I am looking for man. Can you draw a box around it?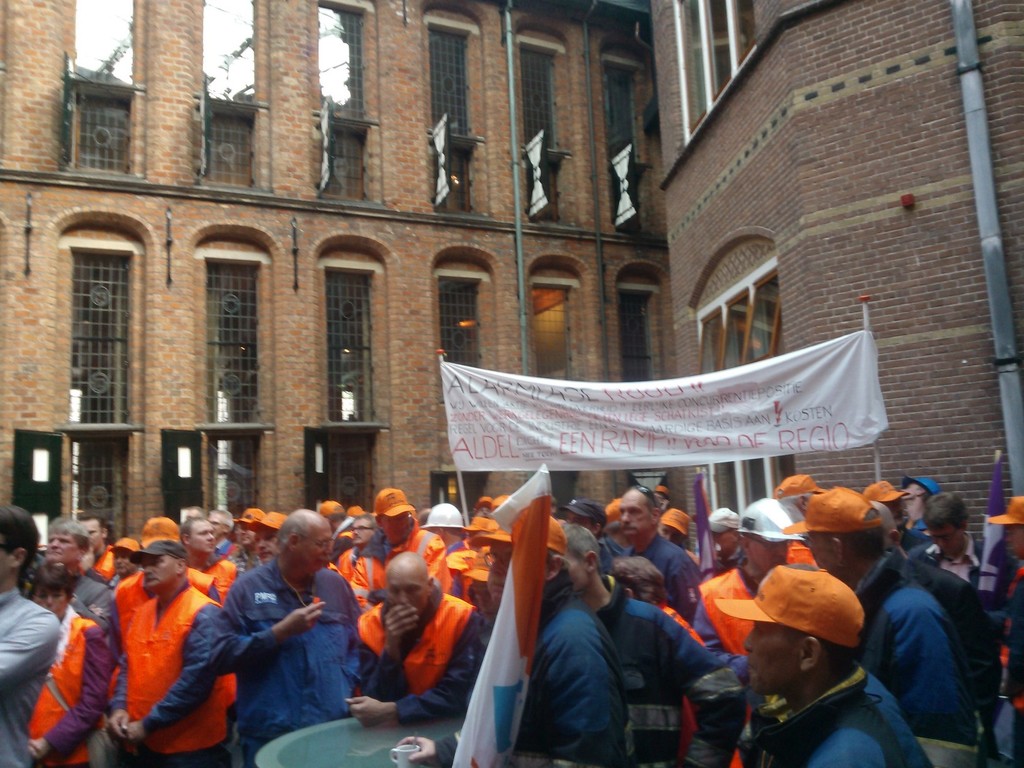
Sure, the bounding box is crop(735, 553, 920, 763).
